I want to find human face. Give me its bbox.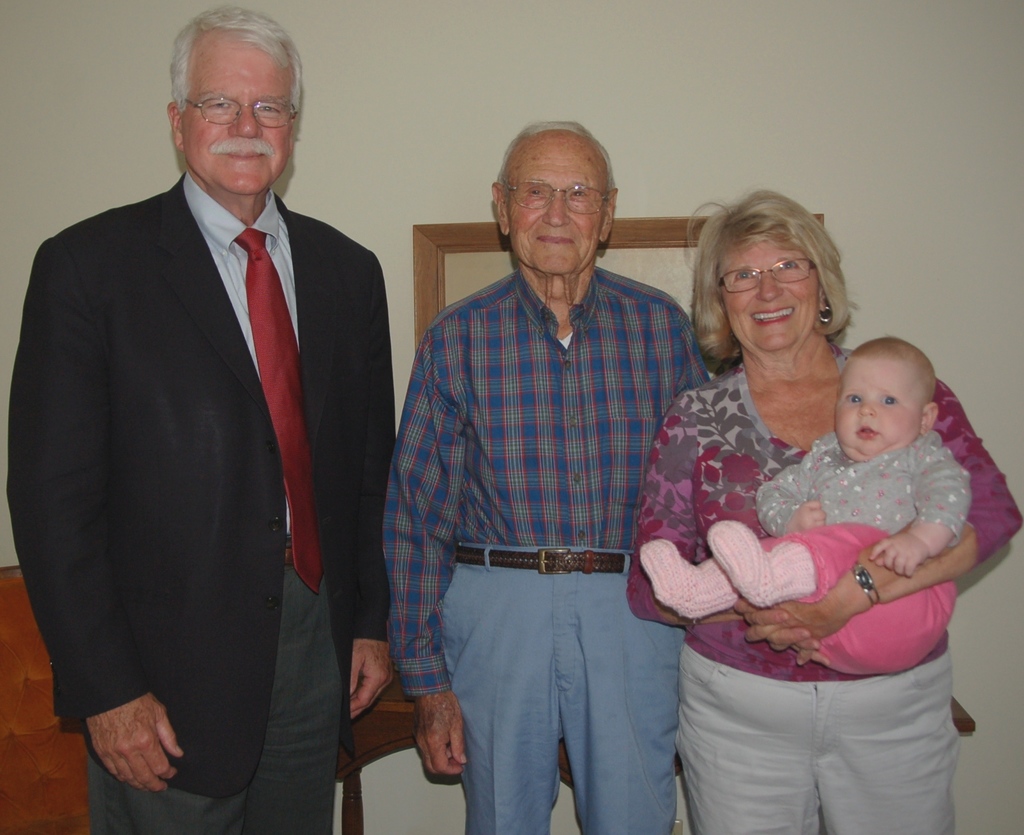
<box>177,31,291,196</box>.
